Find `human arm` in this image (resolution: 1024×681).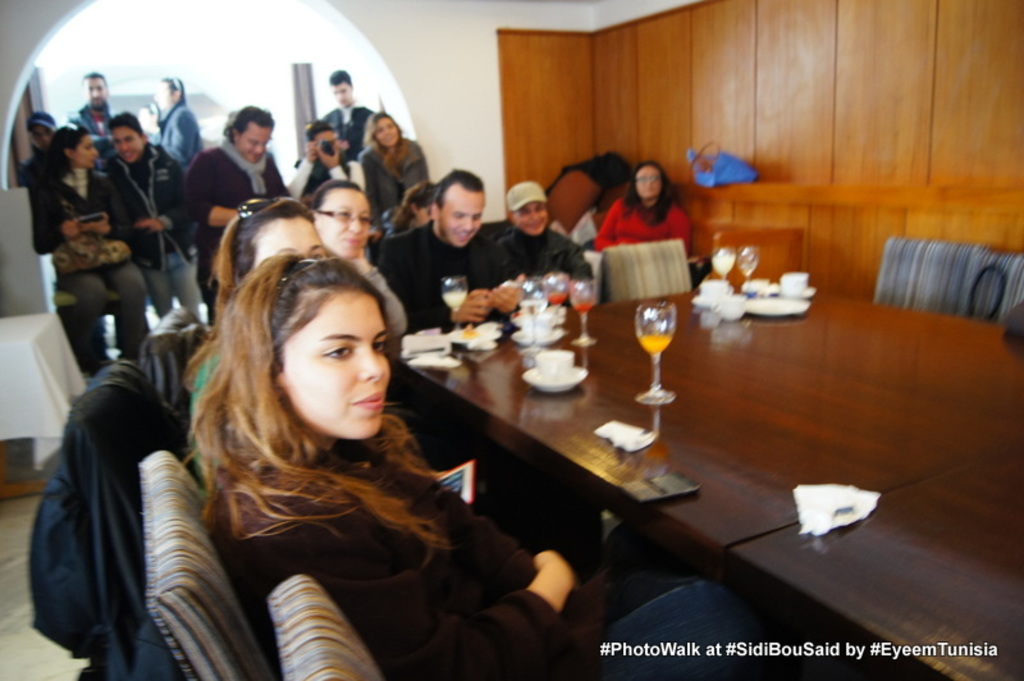
[x1=352, y1=151, x2=399, y2=207].
